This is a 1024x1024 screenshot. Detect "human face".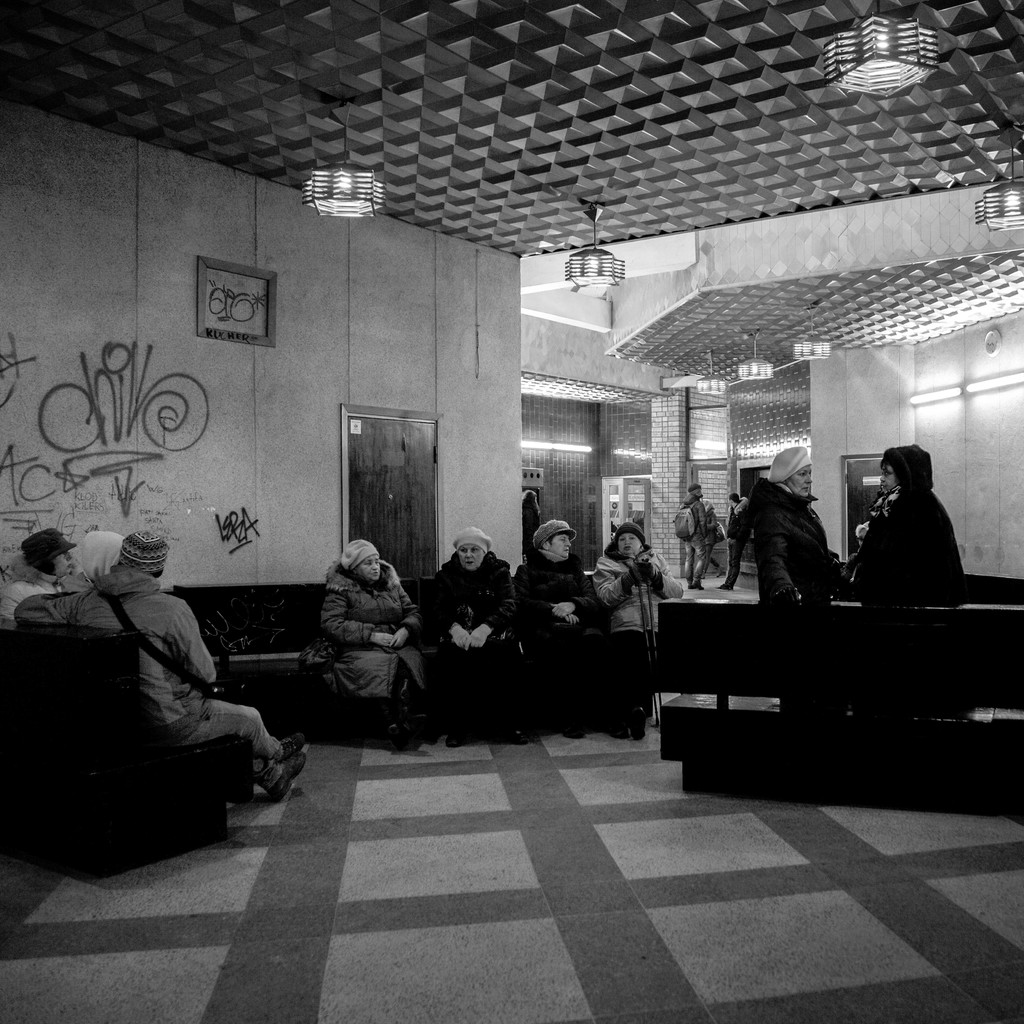
{"x1": 60, "y1": 552, "x2": 74, "y2": 574}.
